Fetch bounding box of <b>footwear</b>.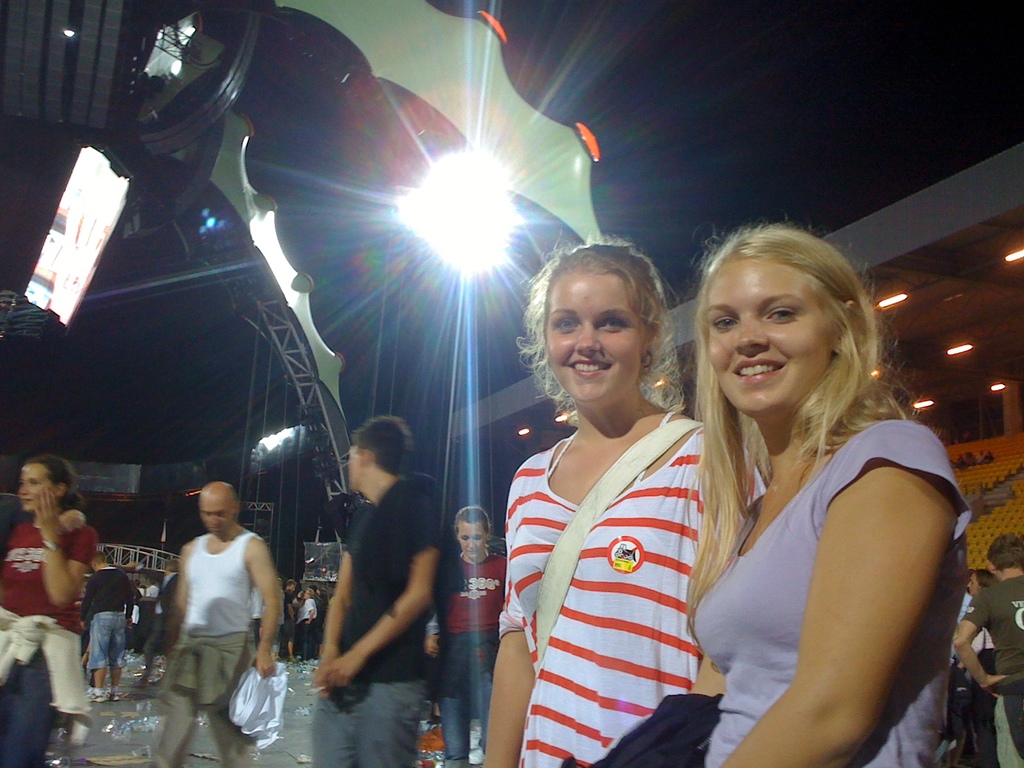
Bbox: region(86, 684, 105, 703).
